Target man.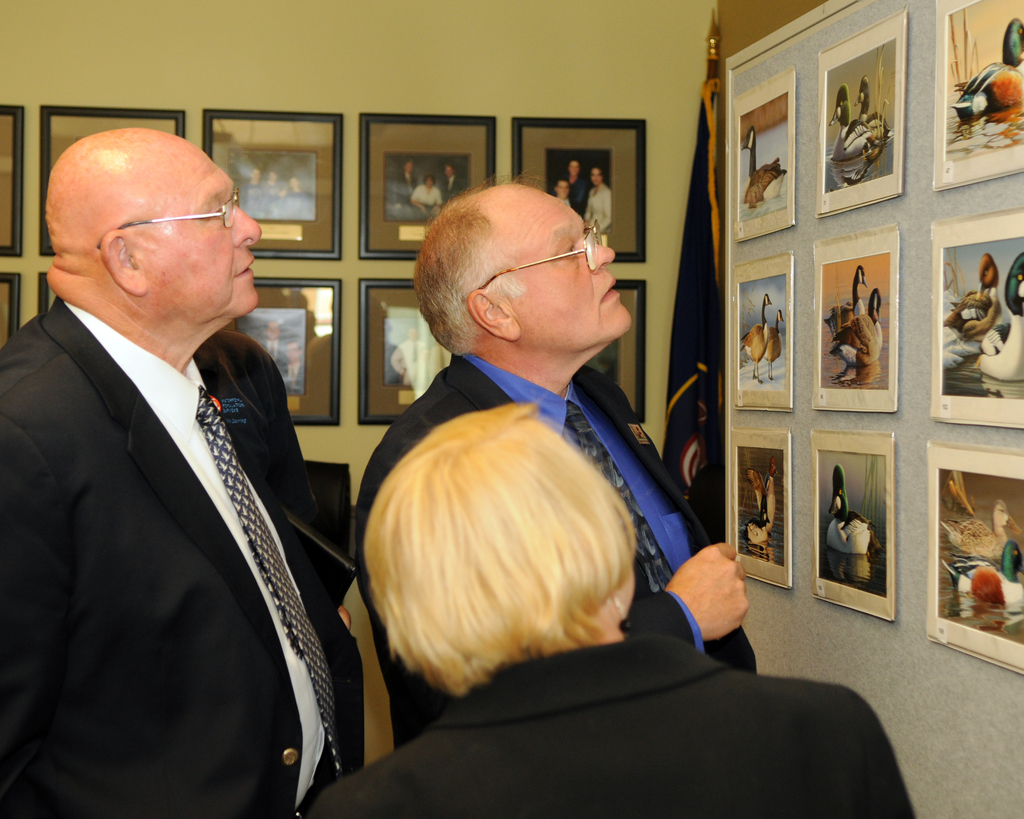
Target region: locate(259, 317, 285, 367).
